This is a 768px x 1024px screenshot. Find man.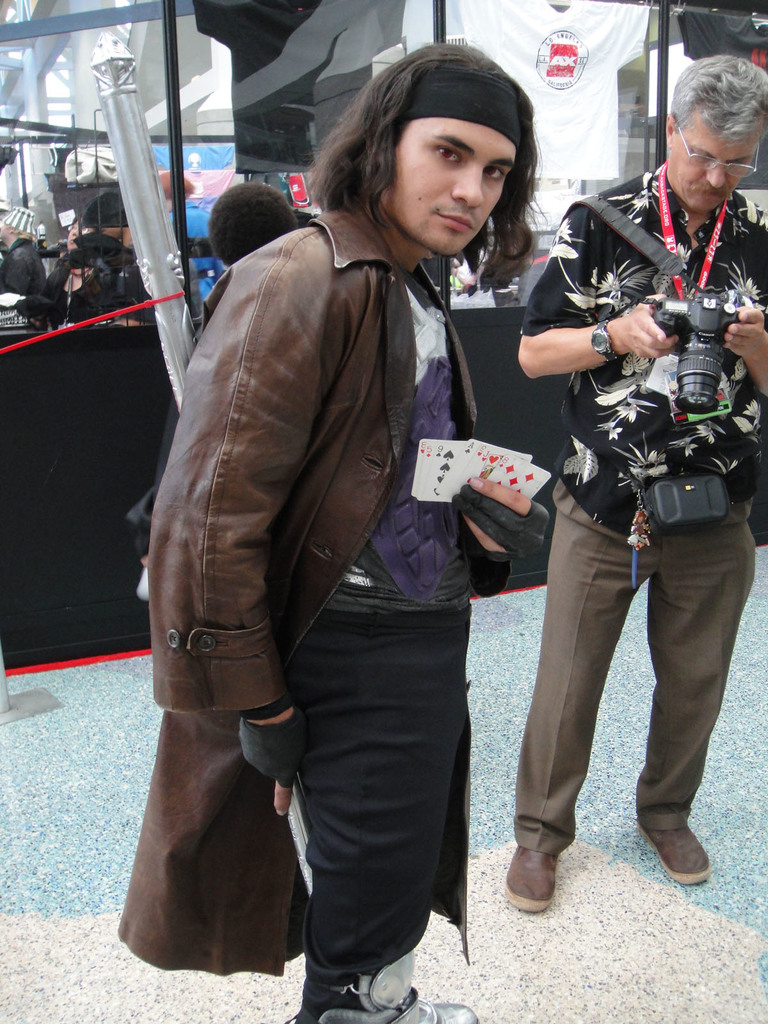
Bounding box: {"x1": 495, "y1": 77, "x2": 762, "y2": 901}.
